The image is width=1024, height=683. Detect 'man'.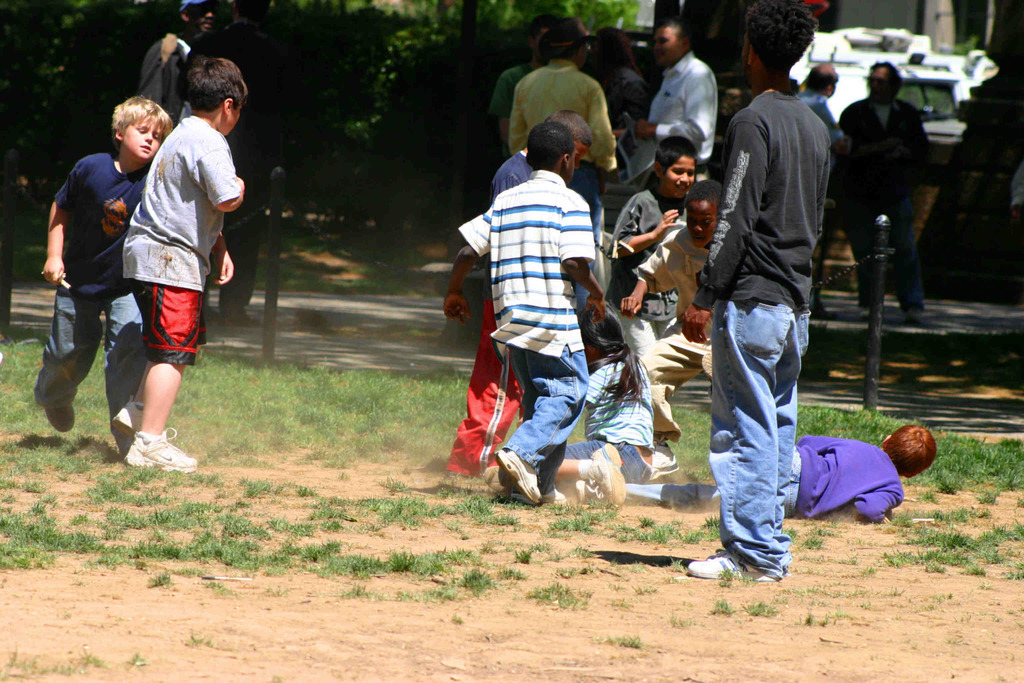
Detection: box=[508, 17, 618, 309].
